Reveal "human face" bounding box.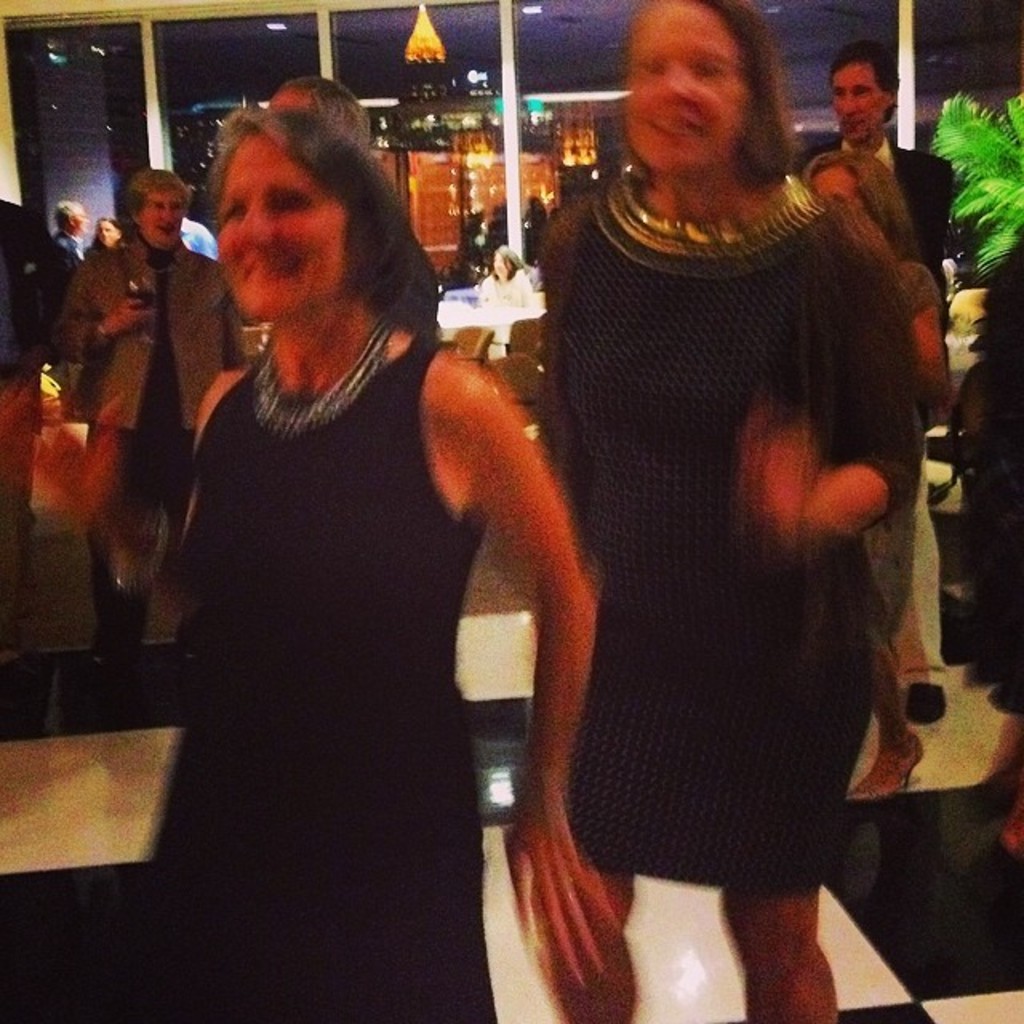
Revealed: [x1=146, y1=186, x2=189, y2=246].
